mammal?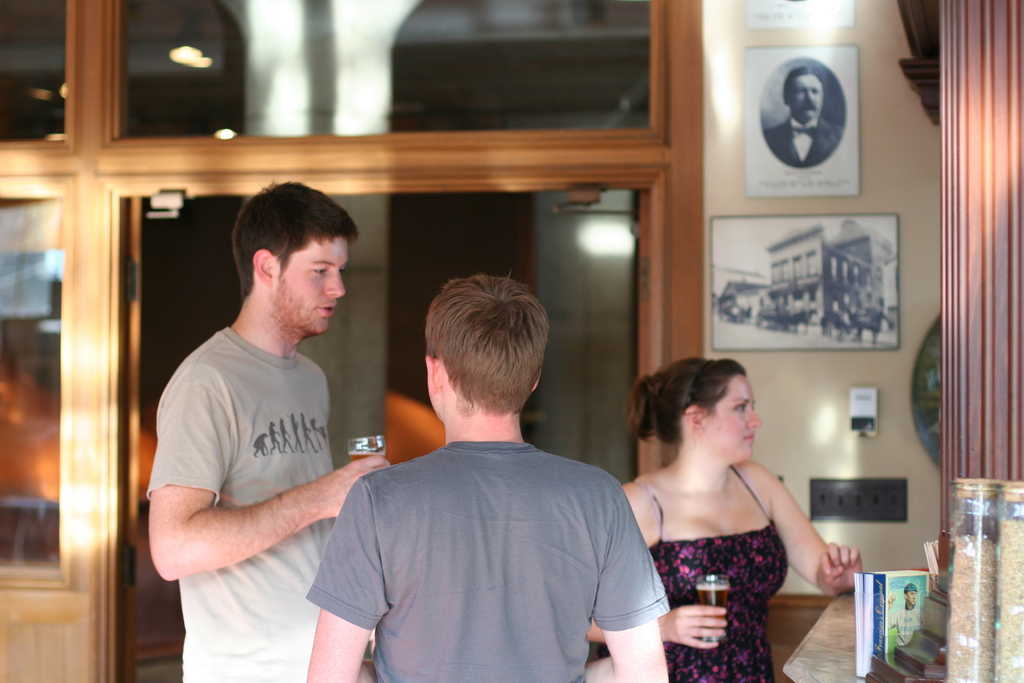
locate(767, 69, 849, 172)
